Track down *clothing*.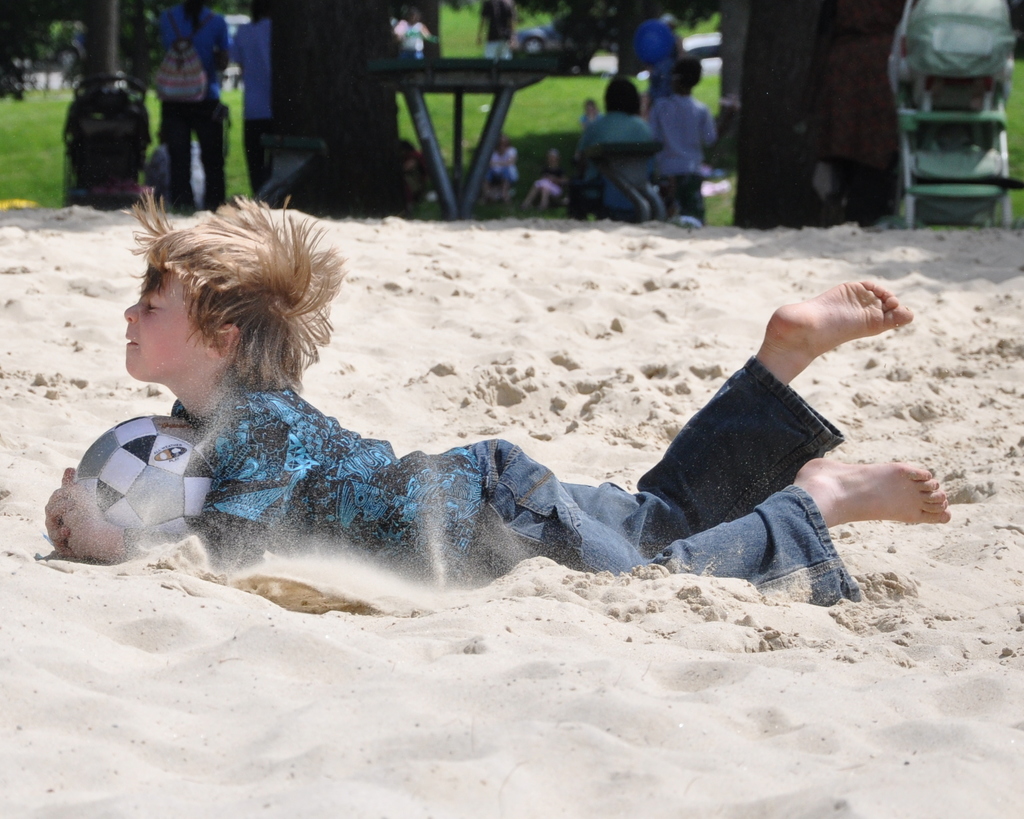
Tracked to BBox(482, 146, 518, 184).
